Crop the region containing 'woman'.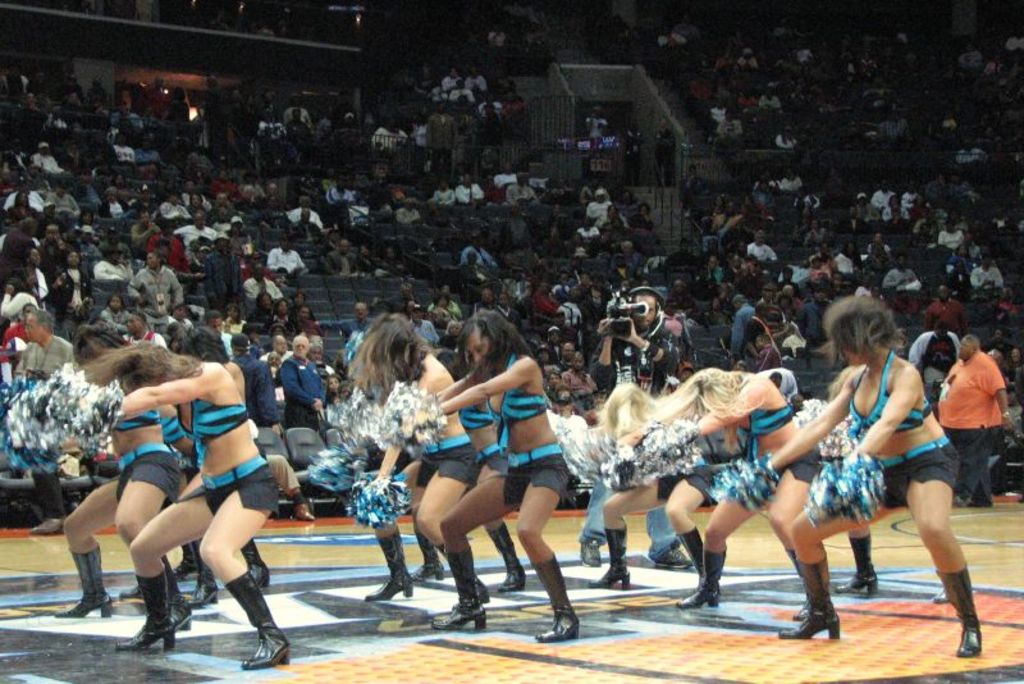
Crop region: <region>366, 310, 476, 598</region>.
